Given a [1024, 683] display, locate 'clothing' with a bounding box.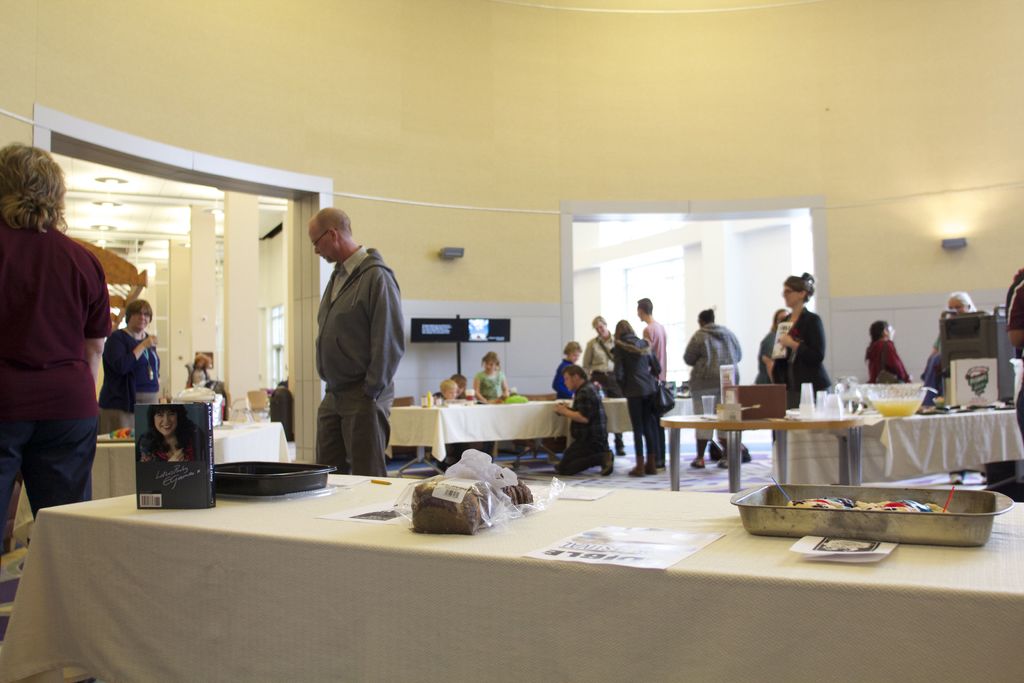
Located: l=867, t=338, r=913, b=386.
